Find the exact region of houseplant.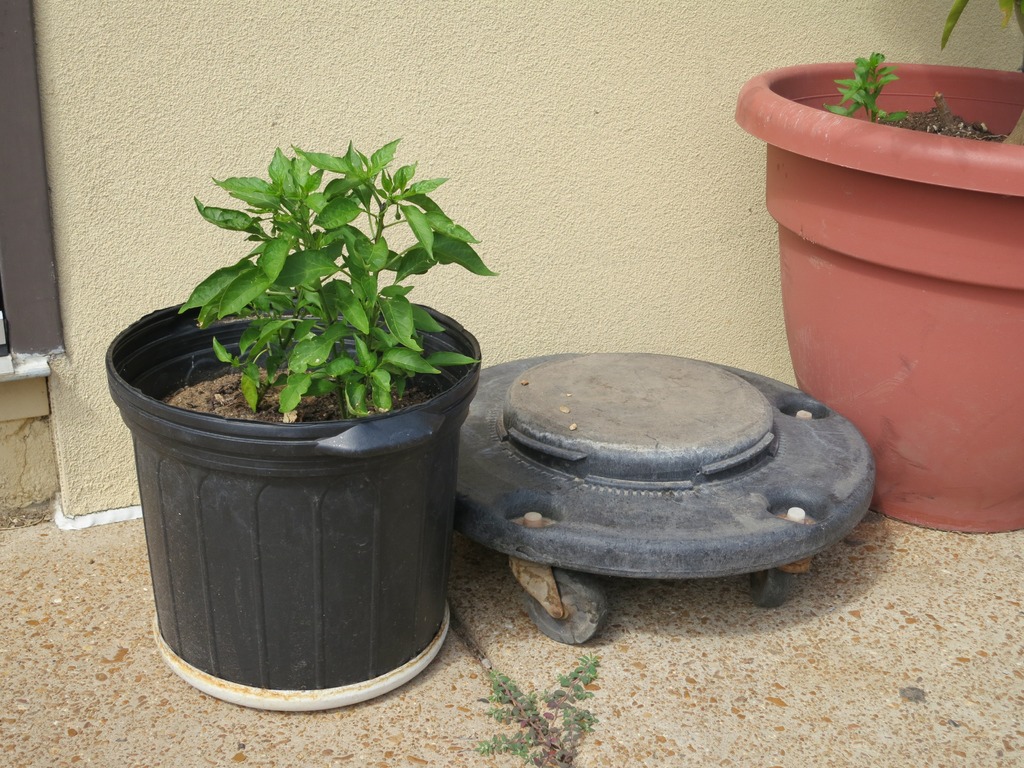
Exact region: [left=102, top=130, right=505, bottom=710].
